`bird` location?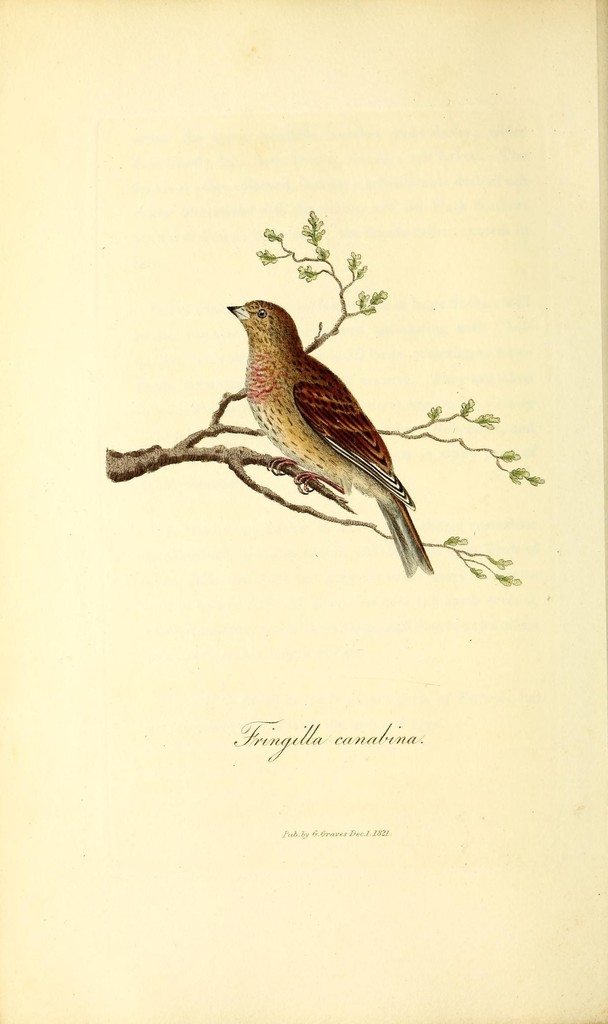
145, 281, 442, 555
